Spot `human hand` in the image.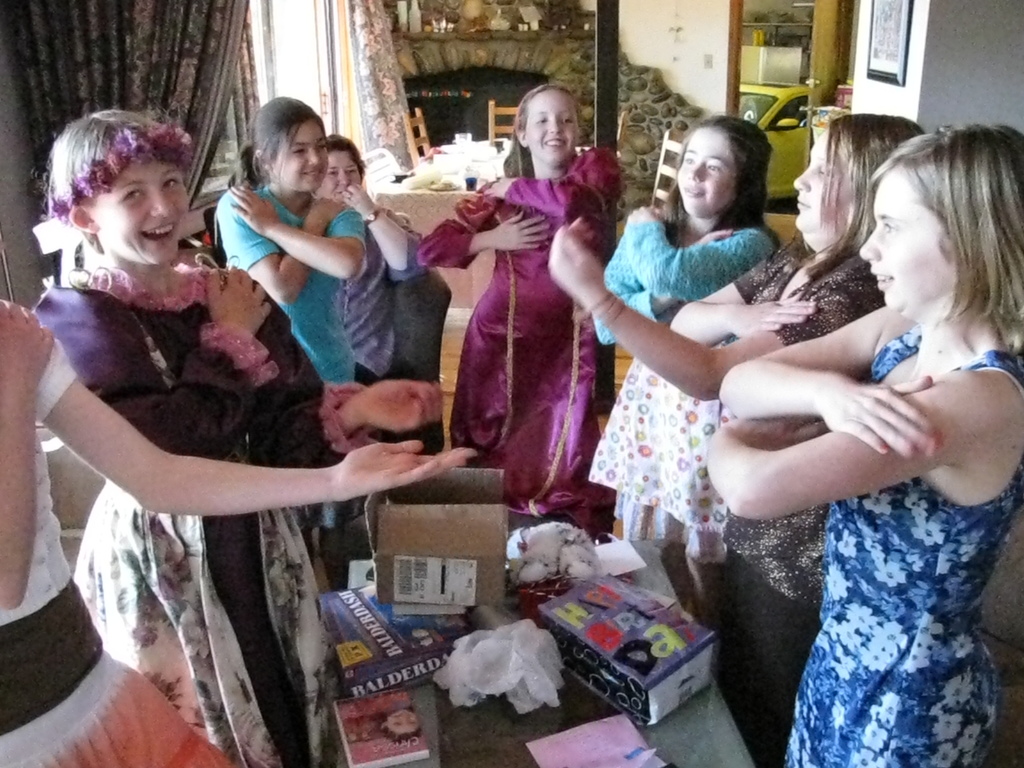
`human hand` found at rect(625, 203, 664, 223).
